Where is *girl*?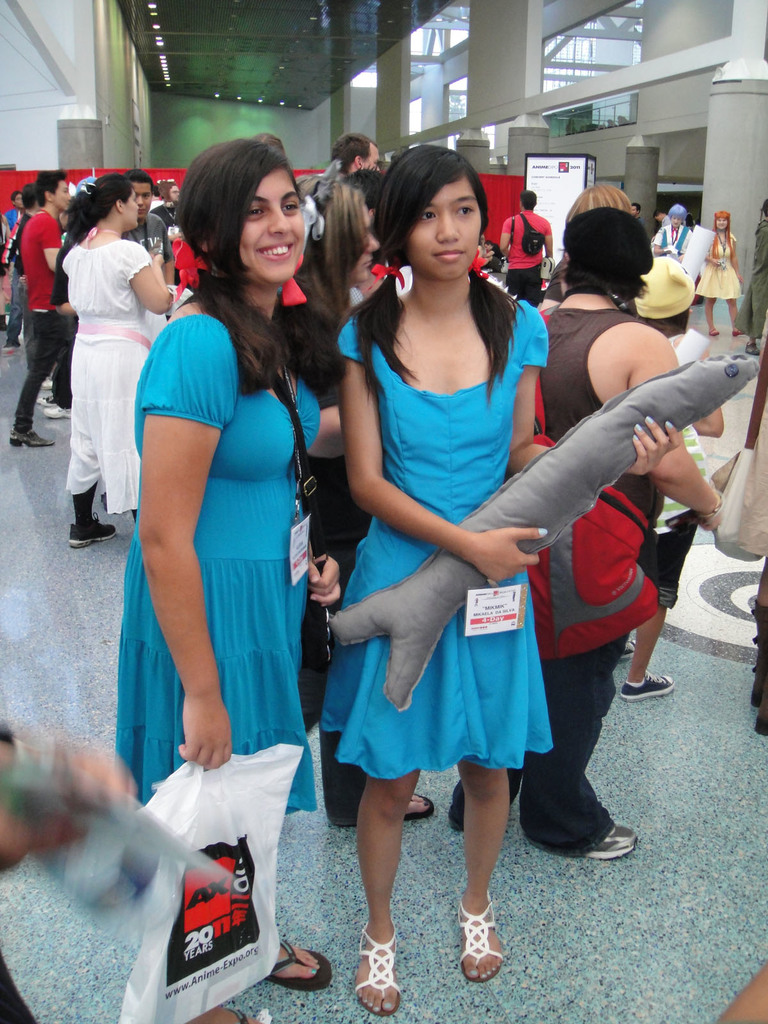
select_region(616, 258, 726, 700).
